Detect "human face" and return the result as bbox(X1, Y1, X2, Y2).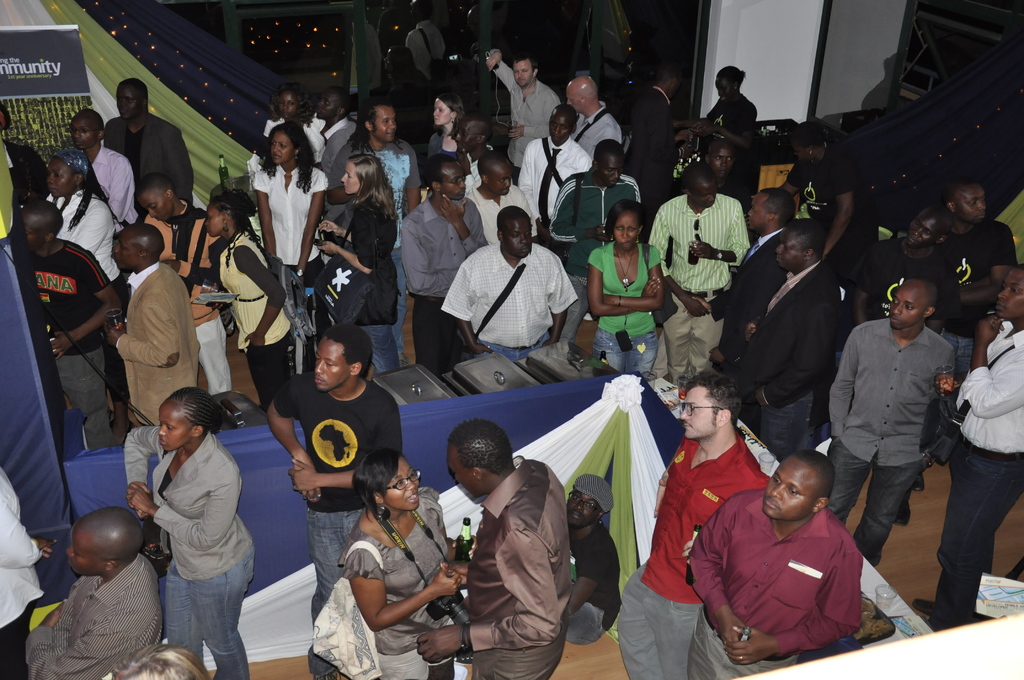
bbox(312, 337, 349, 392).
